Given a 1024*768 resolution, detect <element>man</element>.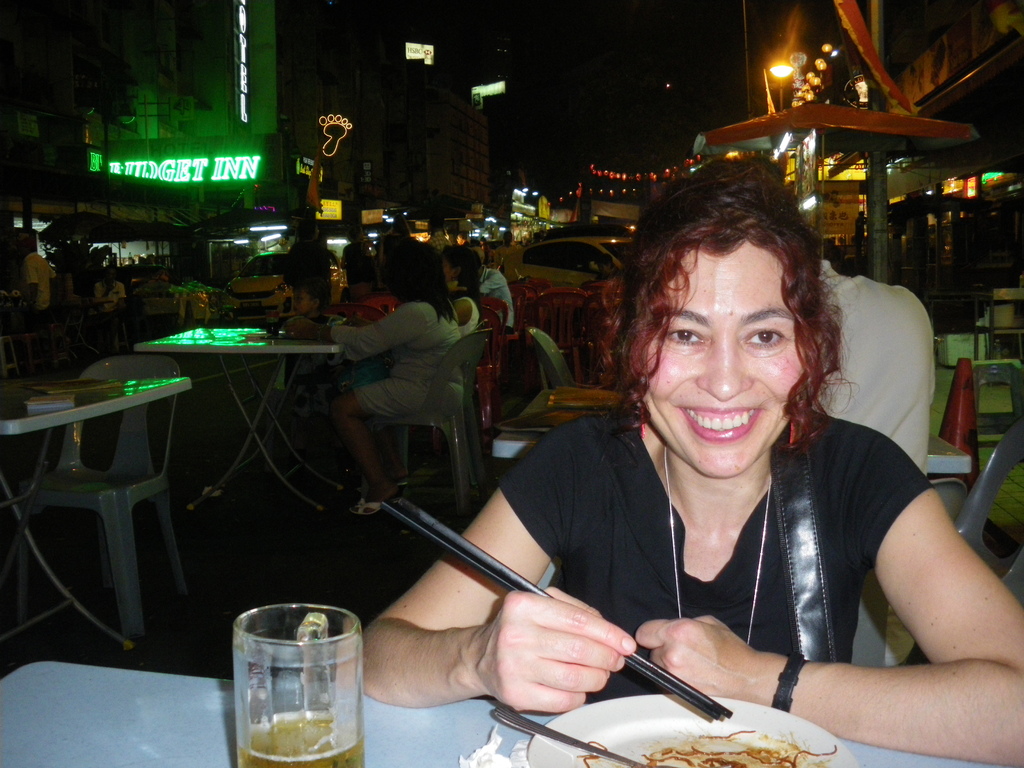
<bbox>15, 226, 52, 345</bbox>.
